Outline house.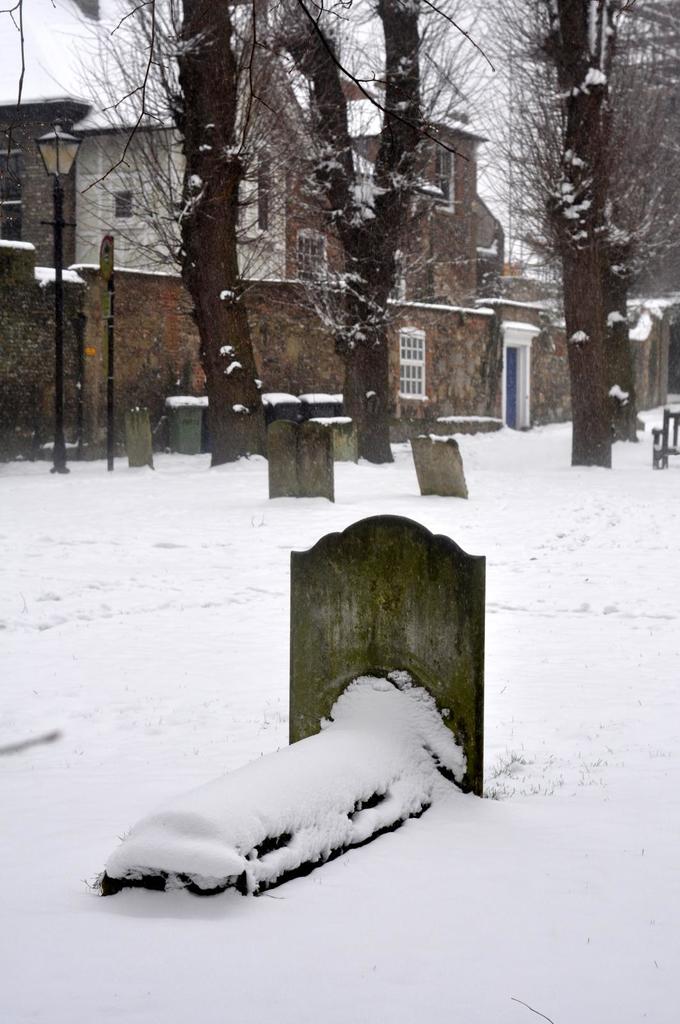
Outline: bbox=(72, 51, 436, 276).
